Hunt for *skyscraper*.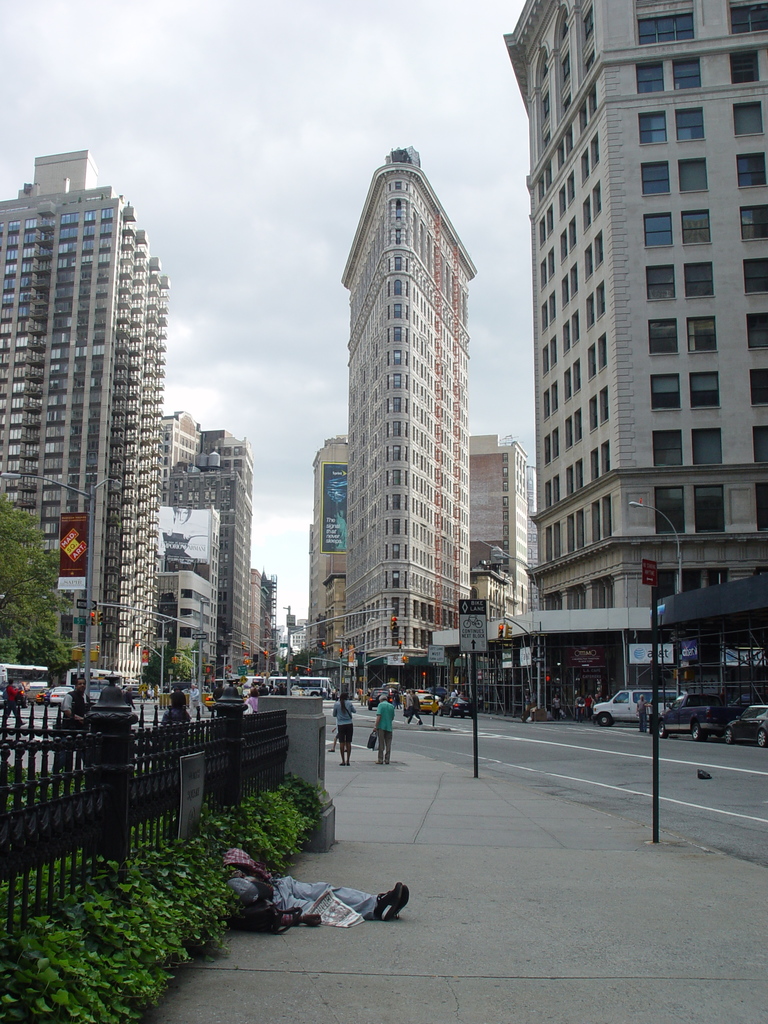
Hunted down at bbox=(8, 136, 202, 659).
